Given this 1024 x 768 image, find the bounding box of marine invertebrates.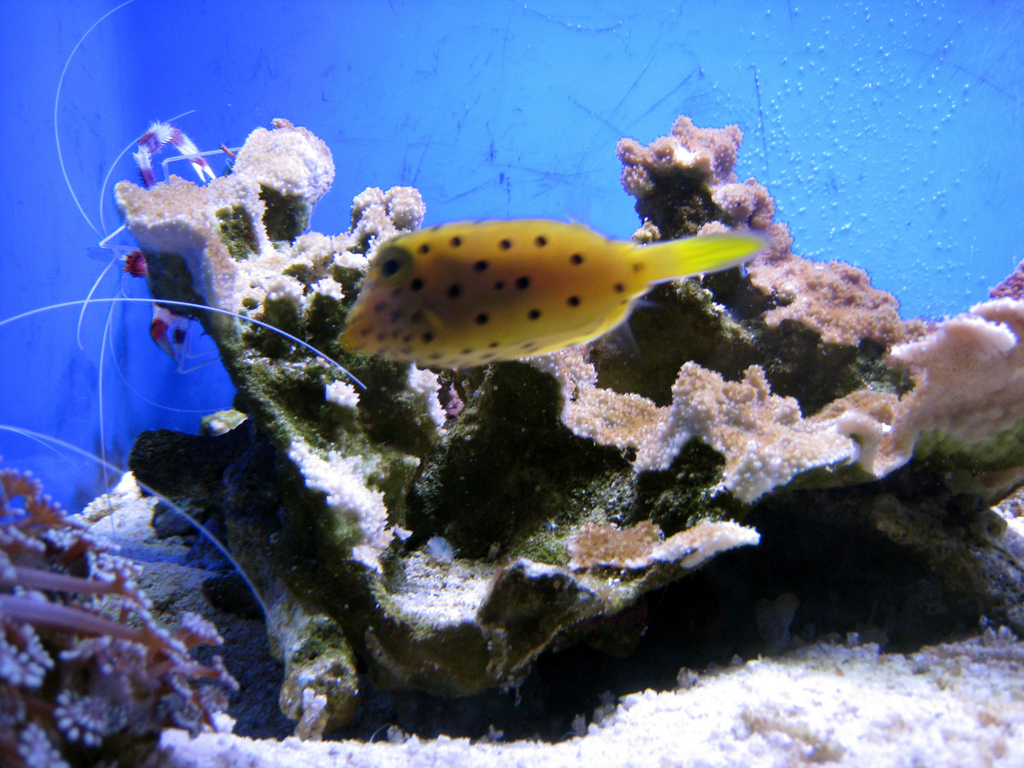
54:0:257:564.
